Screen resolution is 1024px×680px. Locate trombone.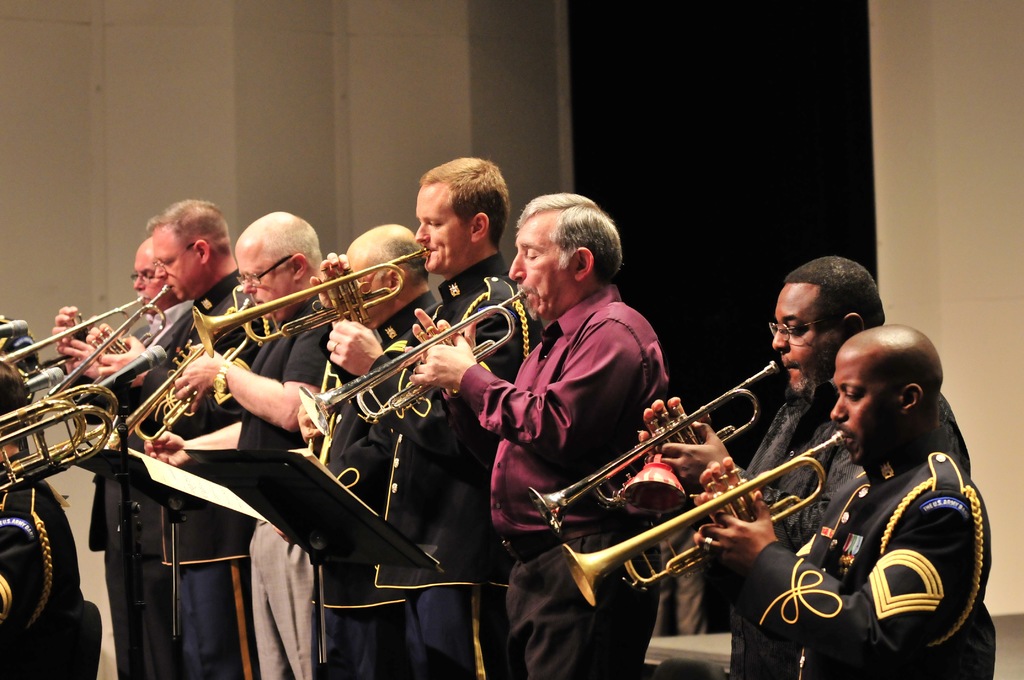
[left=52, top=281, right=173, bottom=390].
